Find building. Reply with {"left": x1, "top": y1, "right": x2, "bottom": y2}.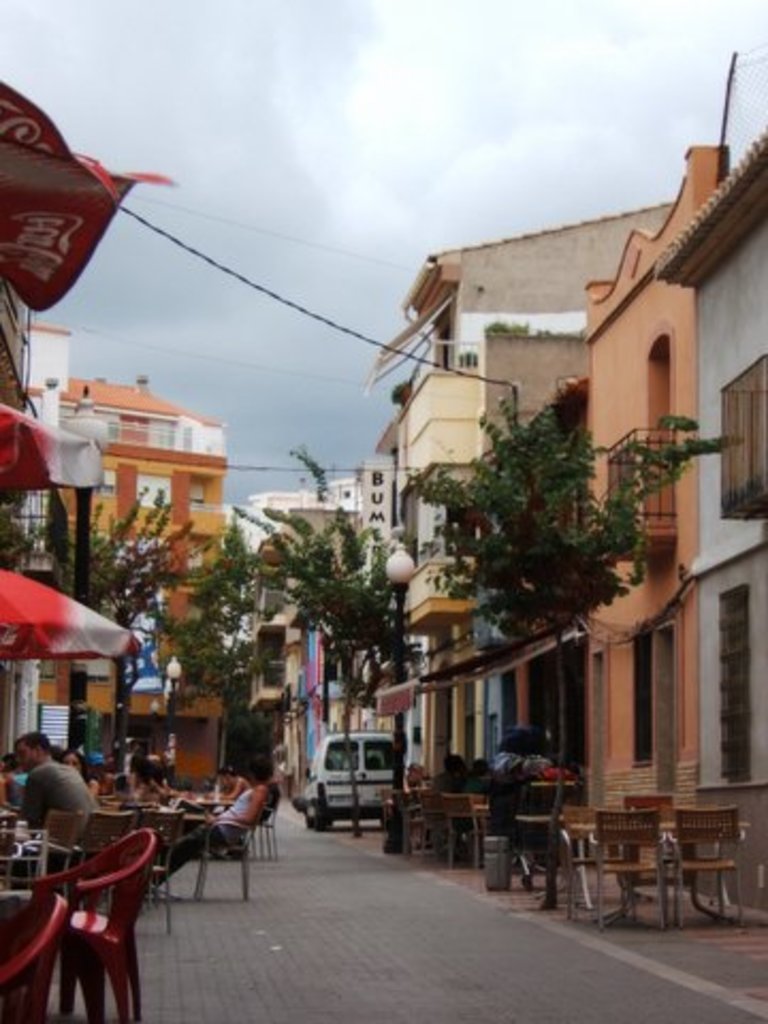
{"left": 239, "top": 476, "right": 369, "bottom": 794}.
